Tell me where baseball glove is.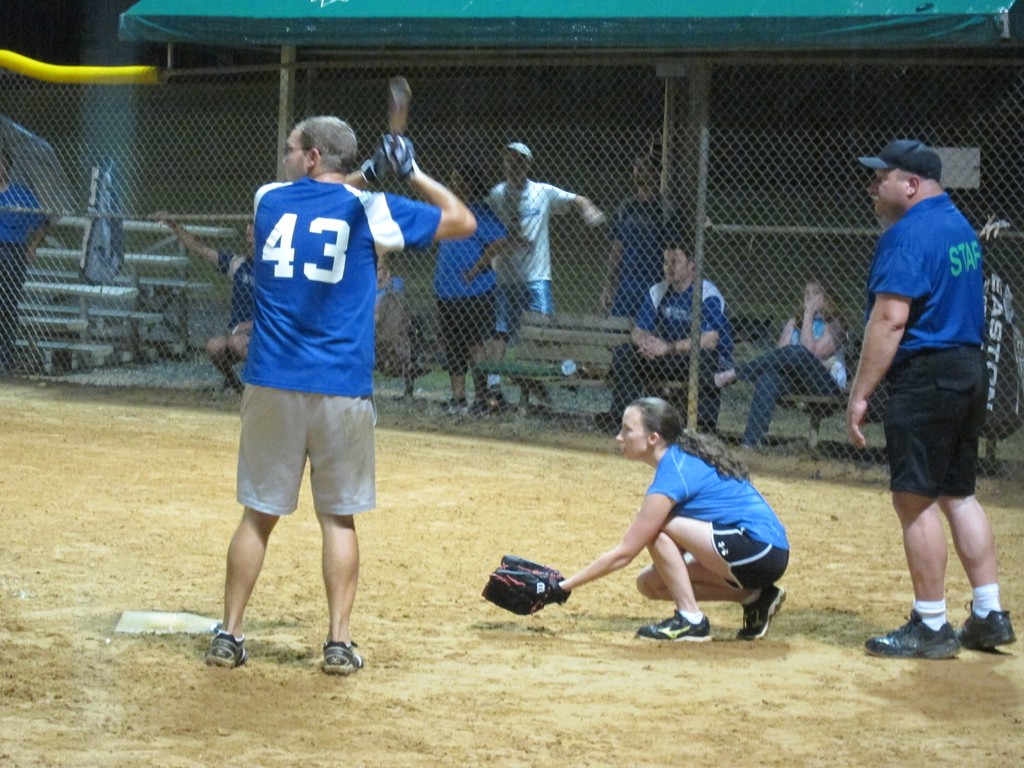
baseball glove is at BBox(356, 130, 396, 185).
